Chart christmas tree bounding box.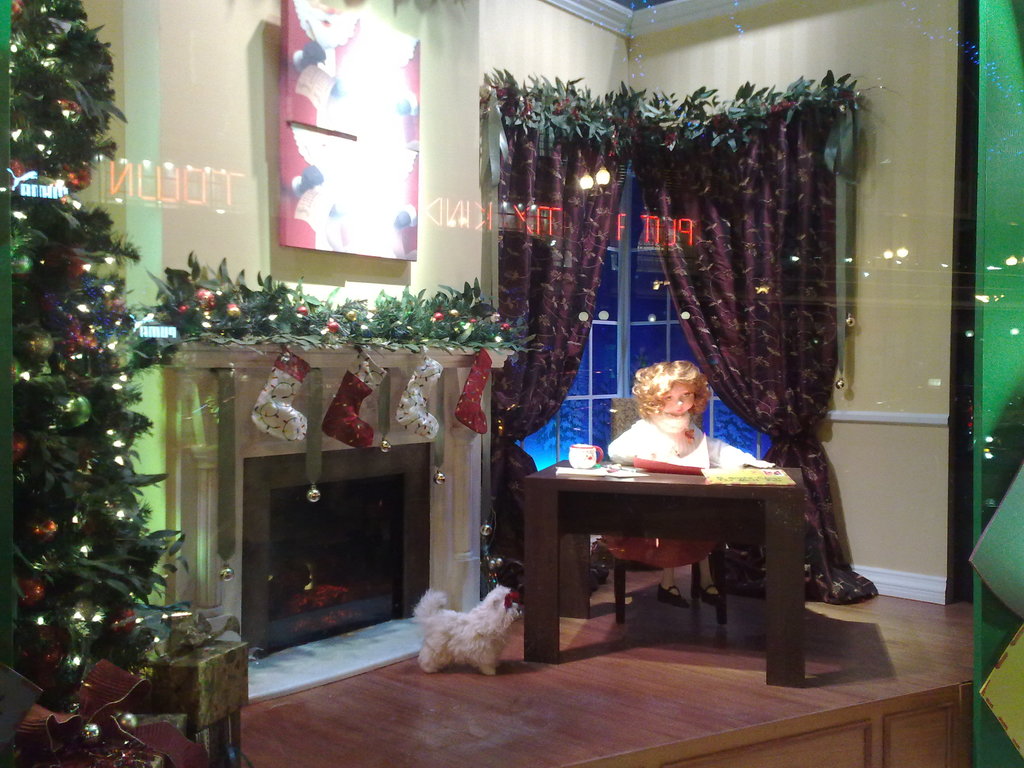
Charted: pyautogui.locateOnScreen(2, 0, 177, 767).
